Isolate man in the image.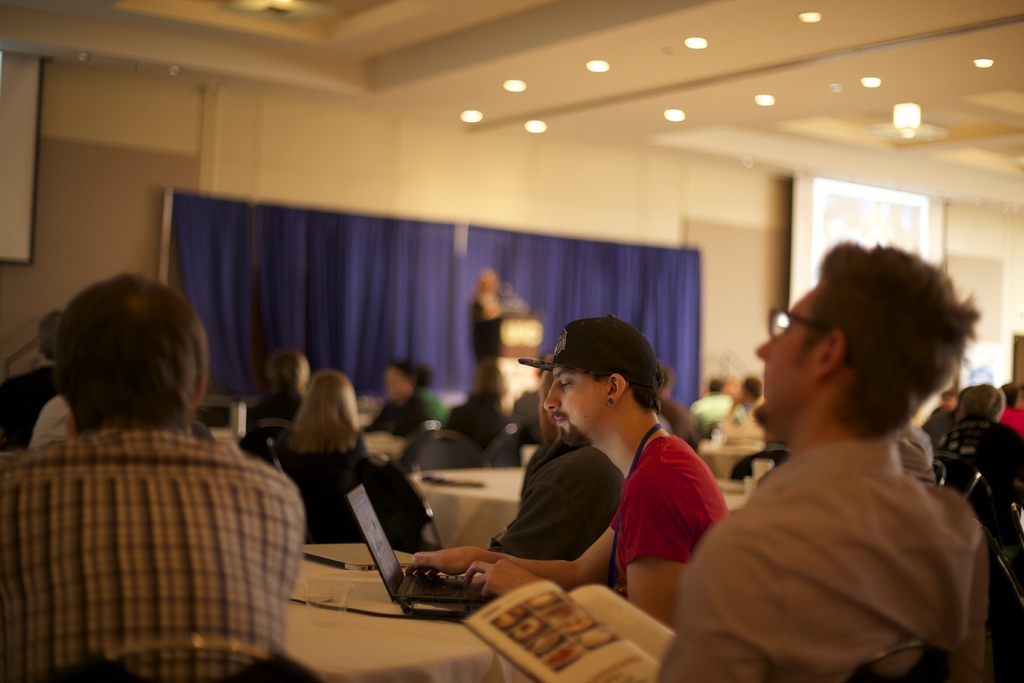
Isolated region: Rect(481, 342, 633, 561).
